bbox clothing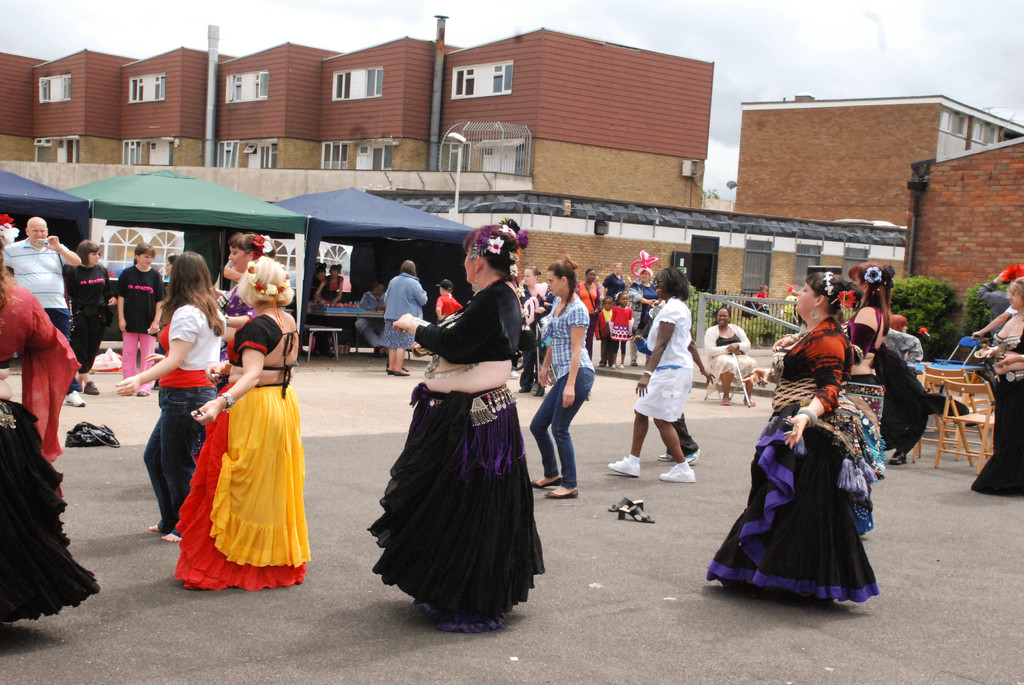
{"x1": 436, "y1": 287, "x2": 463, "y2": 324}
